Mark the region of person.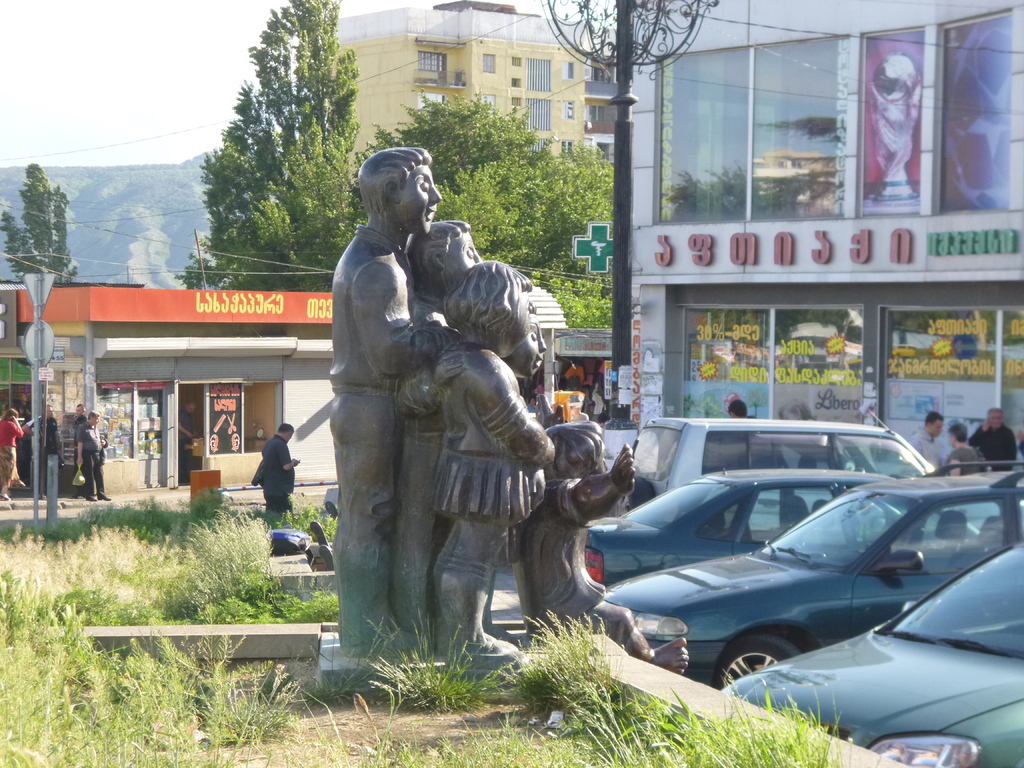
Region: bbox(430, 264, 553, 644).
